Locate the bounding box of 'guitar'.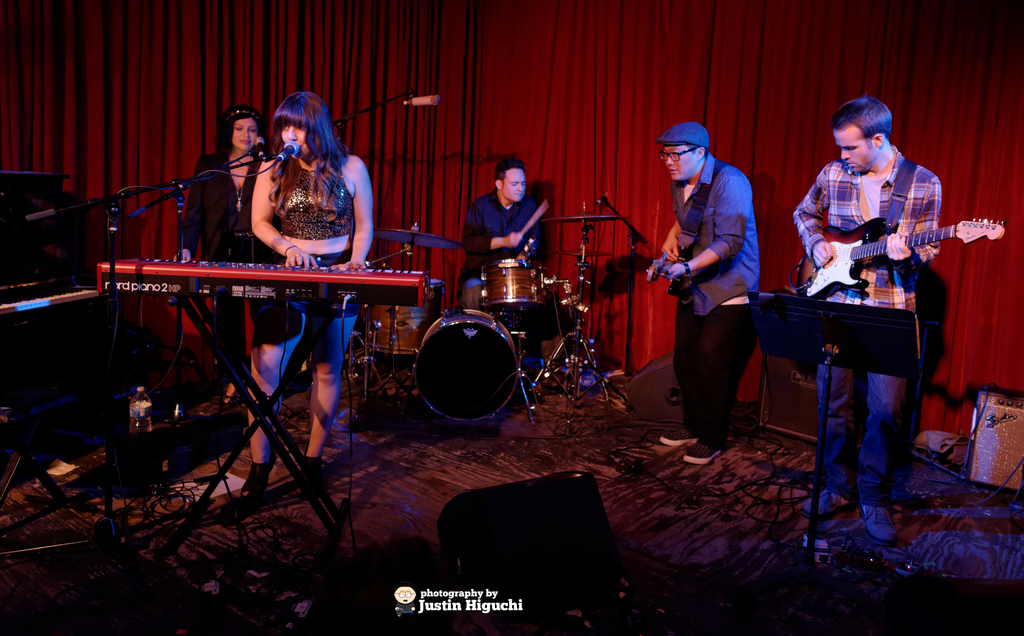
Bounding box: bbox=(797, 215, 1006, 298).
